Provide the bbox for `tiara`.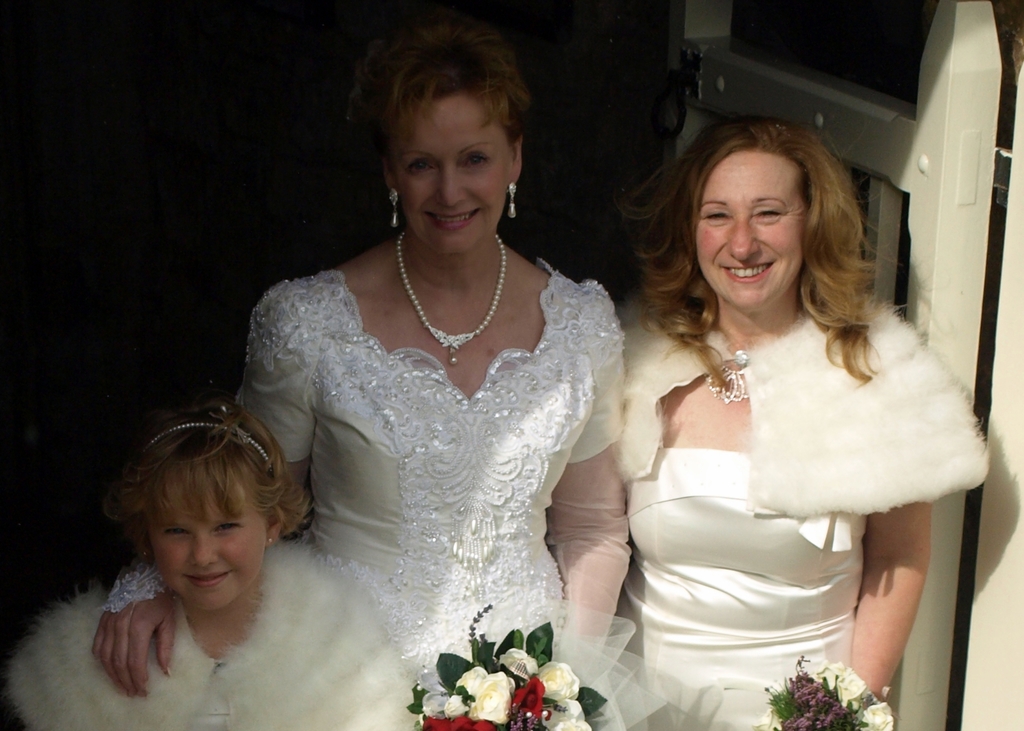
(left=141, top=423, right=272, bottom=472).
